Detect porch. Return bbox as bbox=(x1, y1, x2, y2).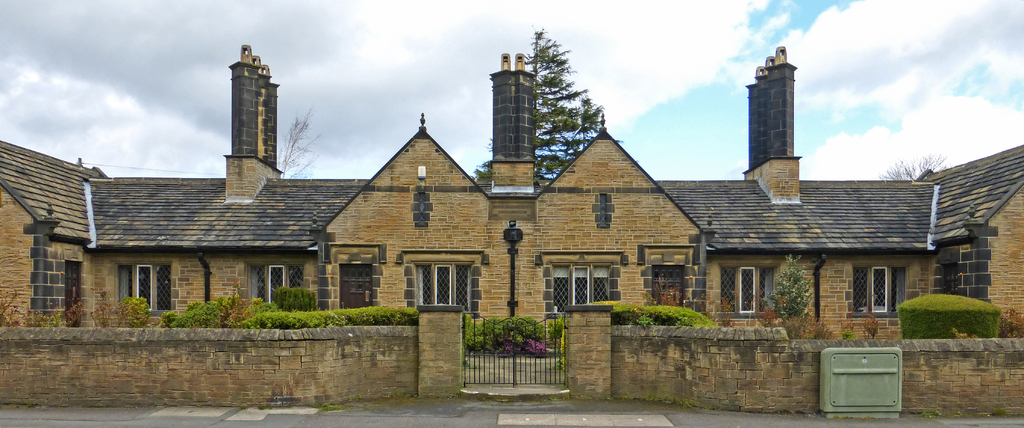
bbox=(0, 303, 463, 400).
